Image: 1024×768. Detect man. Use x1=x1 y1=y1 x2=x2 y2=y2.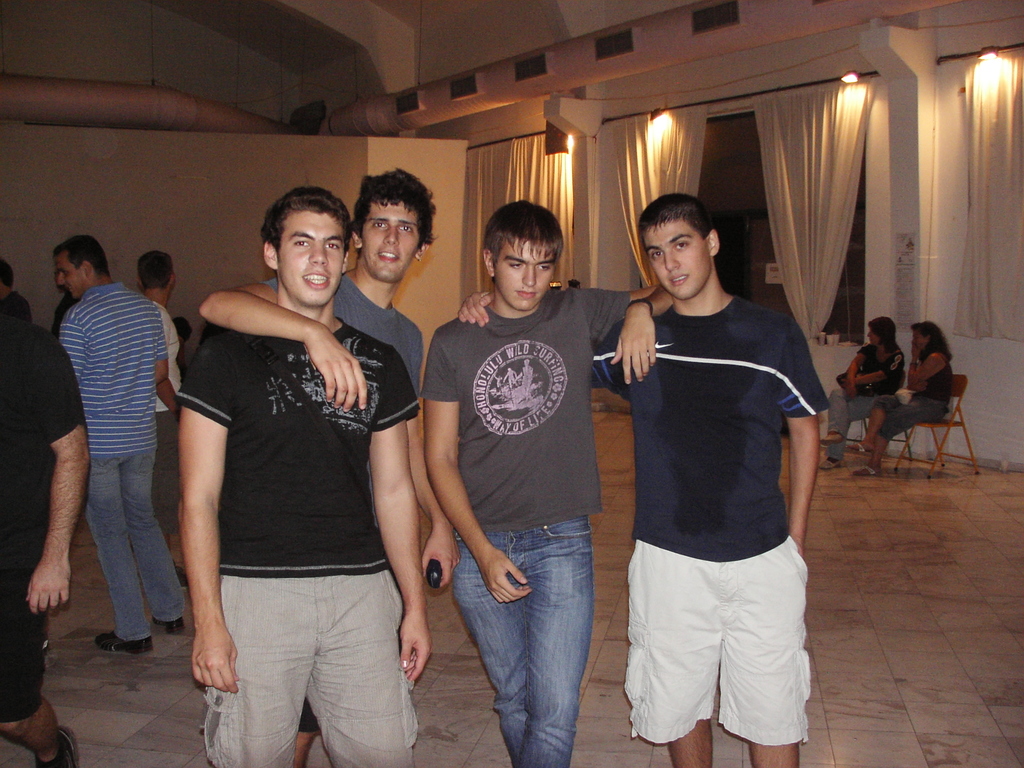
x1=29 y1=195 x2=198 y2=703.
